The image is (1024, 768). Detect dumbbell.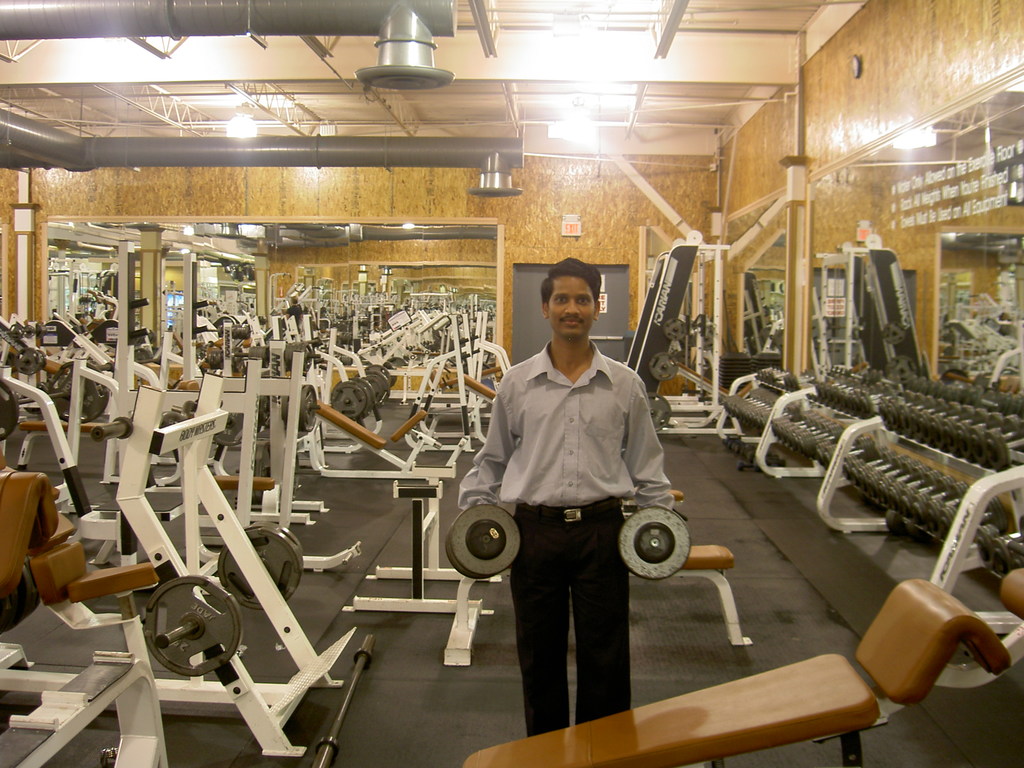
Detection: [left=443, top=500, right=525, bottom=583].
